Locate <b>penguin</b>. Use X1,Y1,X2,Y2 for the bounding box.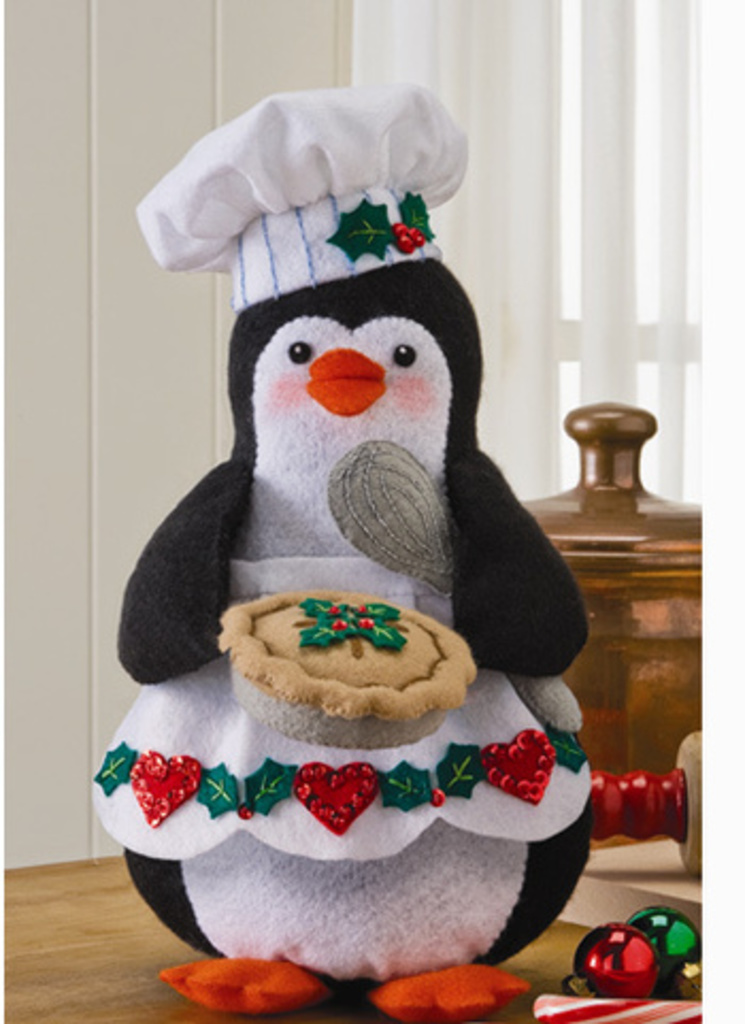
85,77,600,1020.
